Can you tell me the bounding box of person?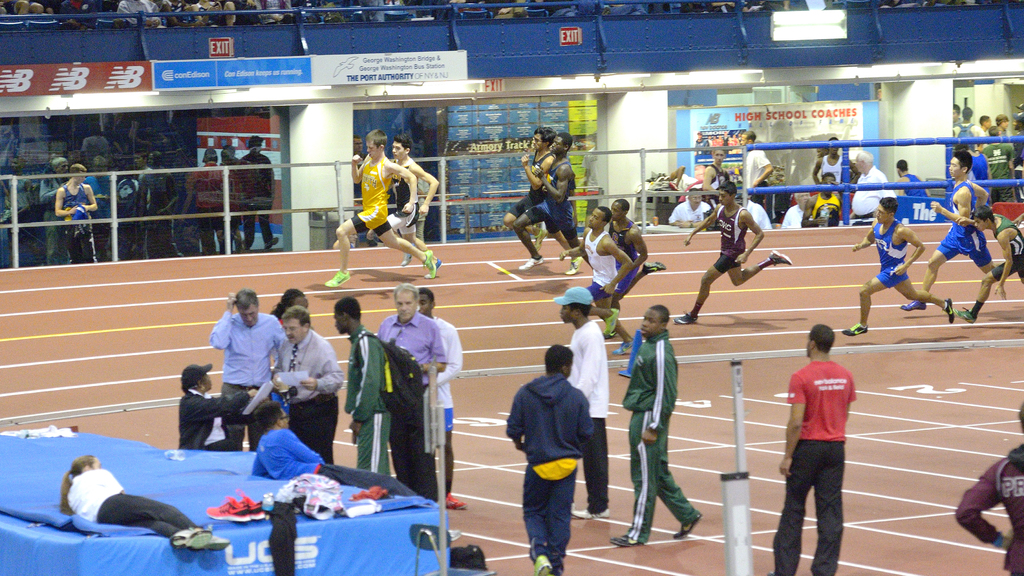
BBox(506, 136, 563, 260).
